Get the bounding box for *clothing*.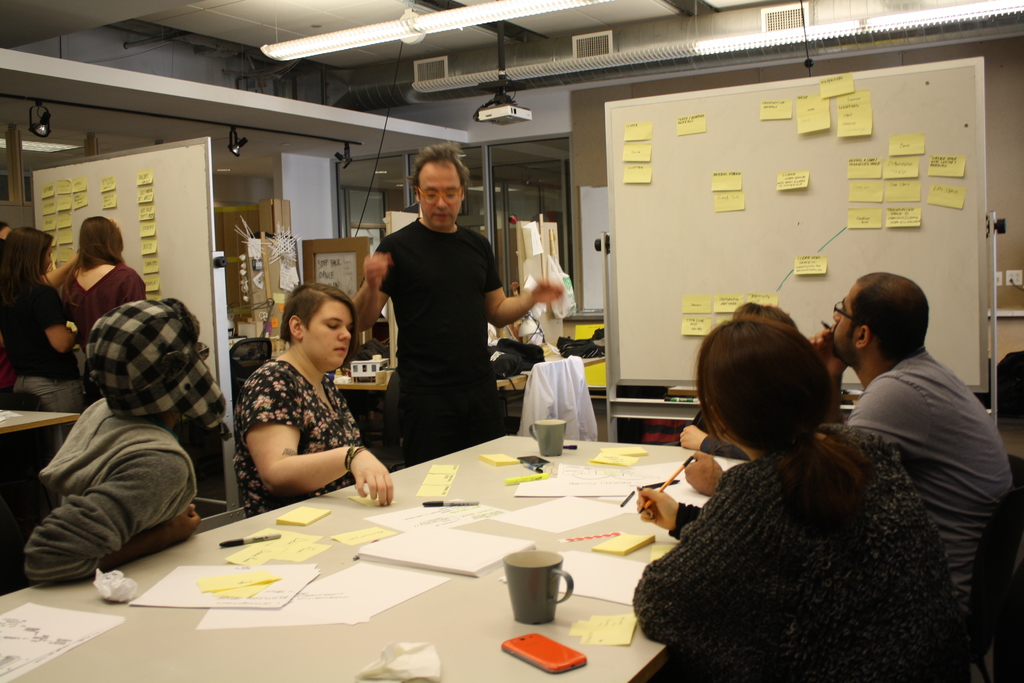
(634, 411, 969, 682).
